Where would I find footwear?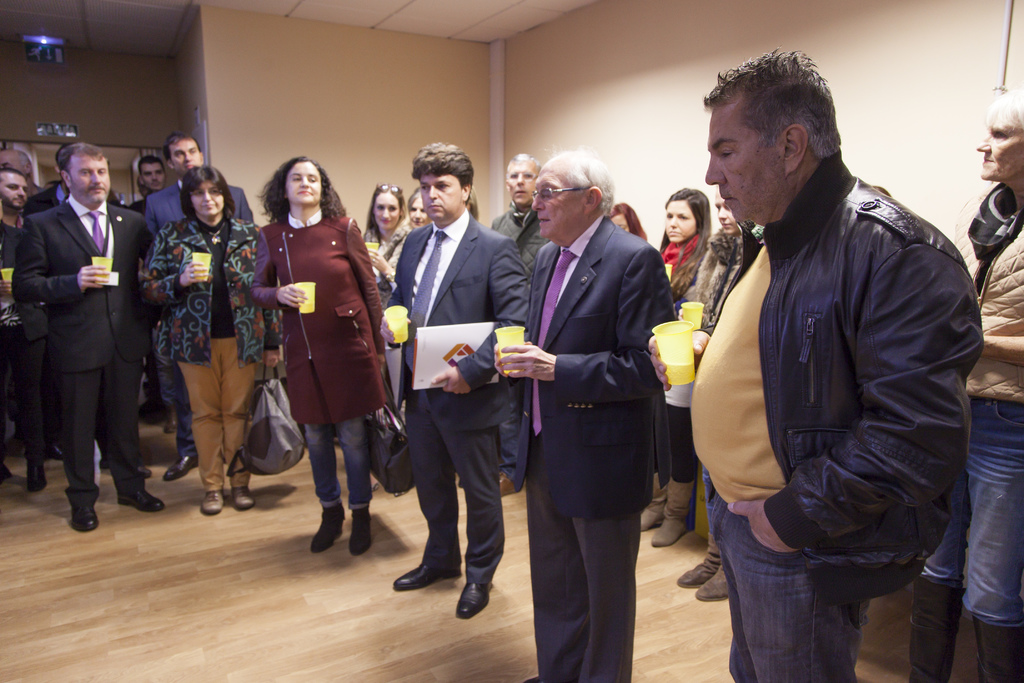
At region(702, 566, 731, 614).
